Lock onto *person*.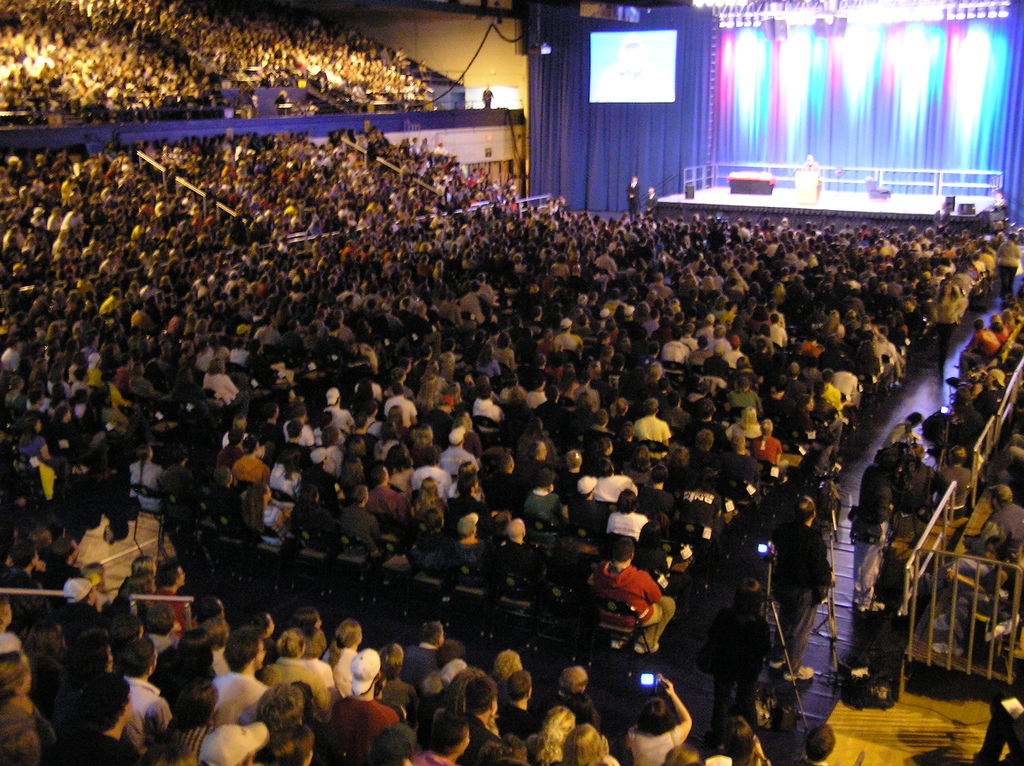
Locked: [left=555, top=724, right=620, bottom=765].
